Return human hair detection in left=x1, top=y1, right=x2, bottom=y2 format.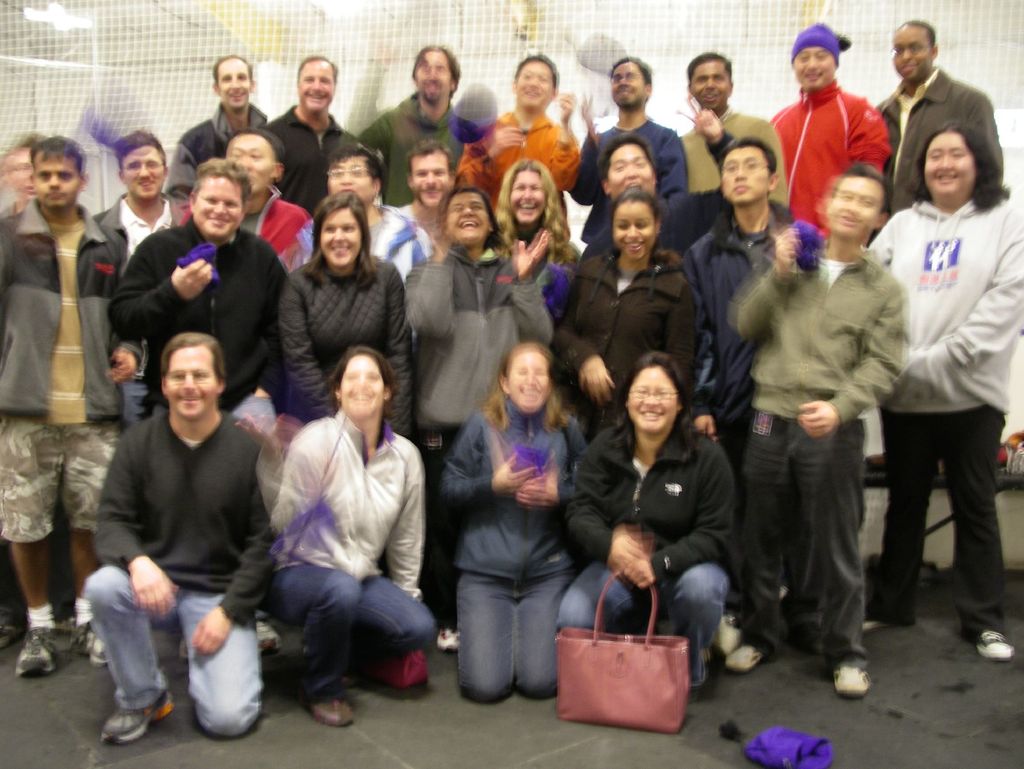
left=235, top=123, right=284, bottom=169.
